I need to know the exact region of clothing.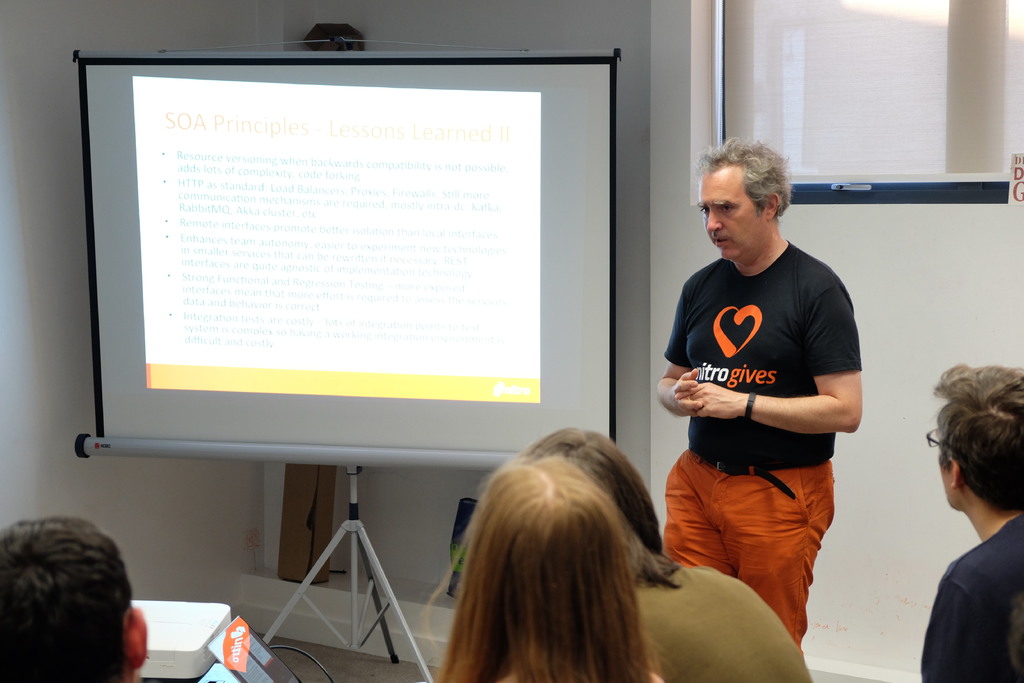
Region: pyautogui.locateOnScreen(918, 512, 1023, 682).
